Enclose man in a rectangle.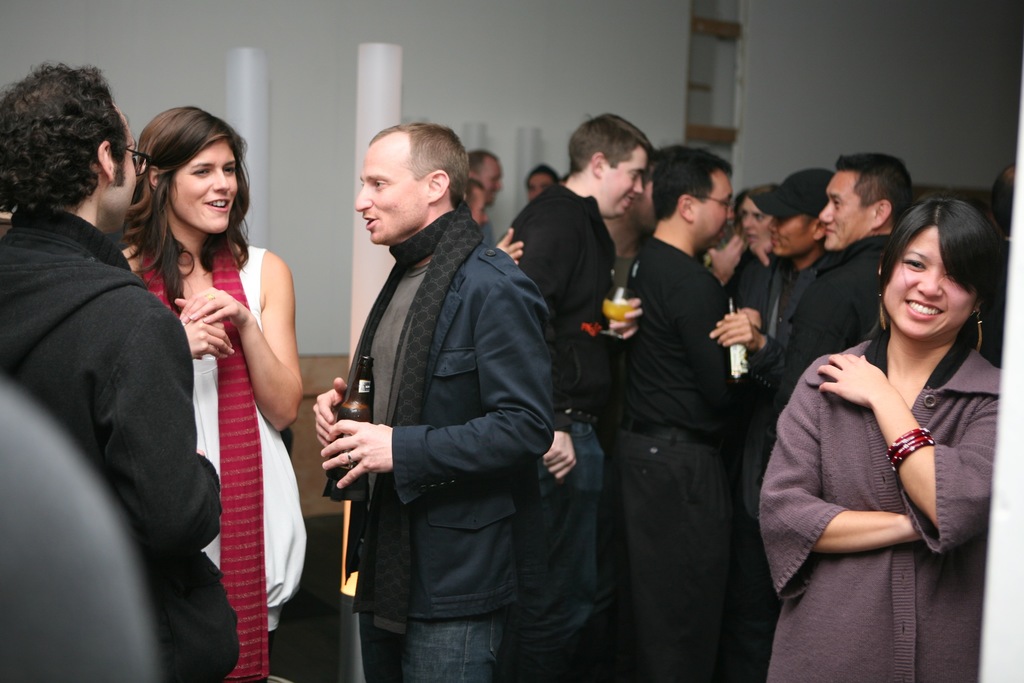
[left=0, top=52, right=257, bottom=682].
